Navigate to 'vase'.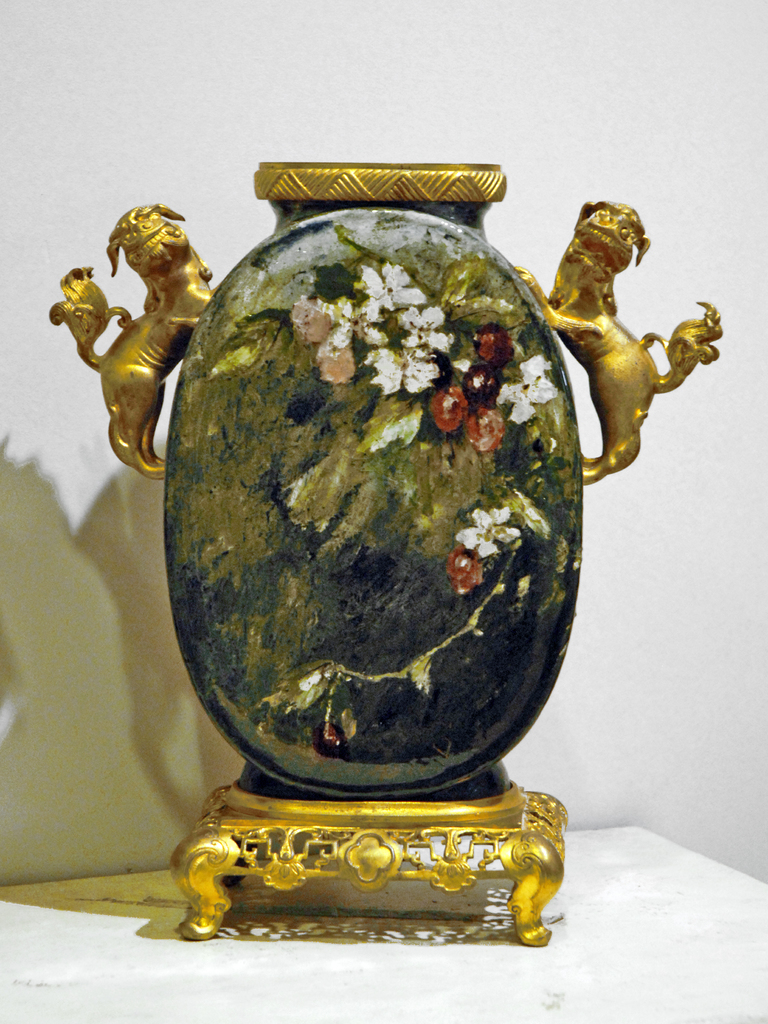
Navigation target: pyautogui.locateOnScreen(50, 159, 727, 946).
